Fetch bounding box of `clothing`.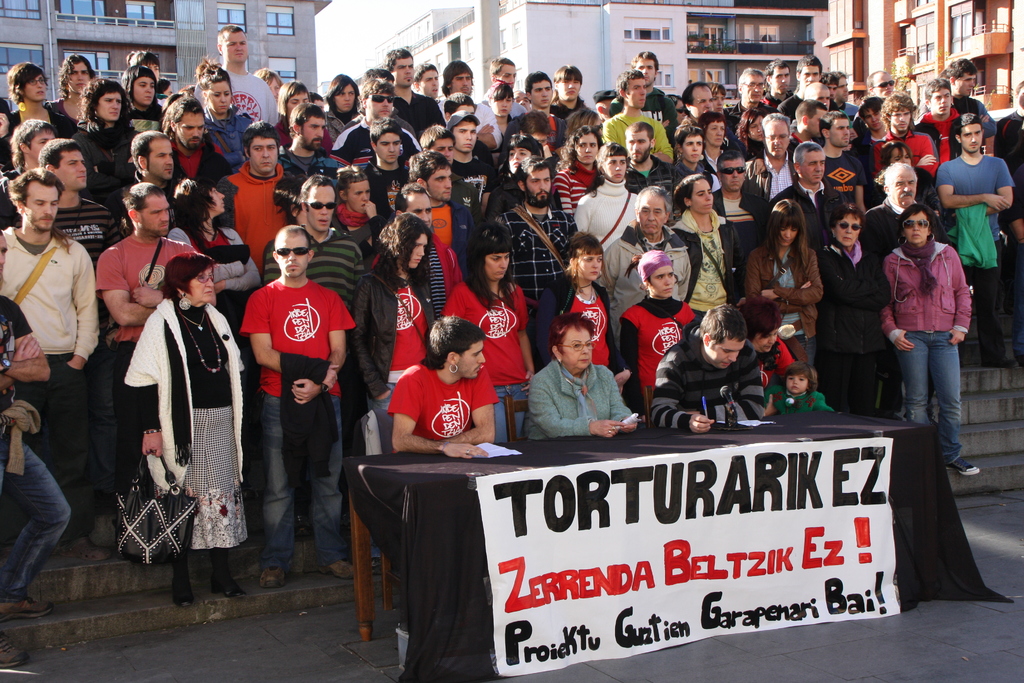
Bbox: (left=241, top=264, right=357, bottom=549).
